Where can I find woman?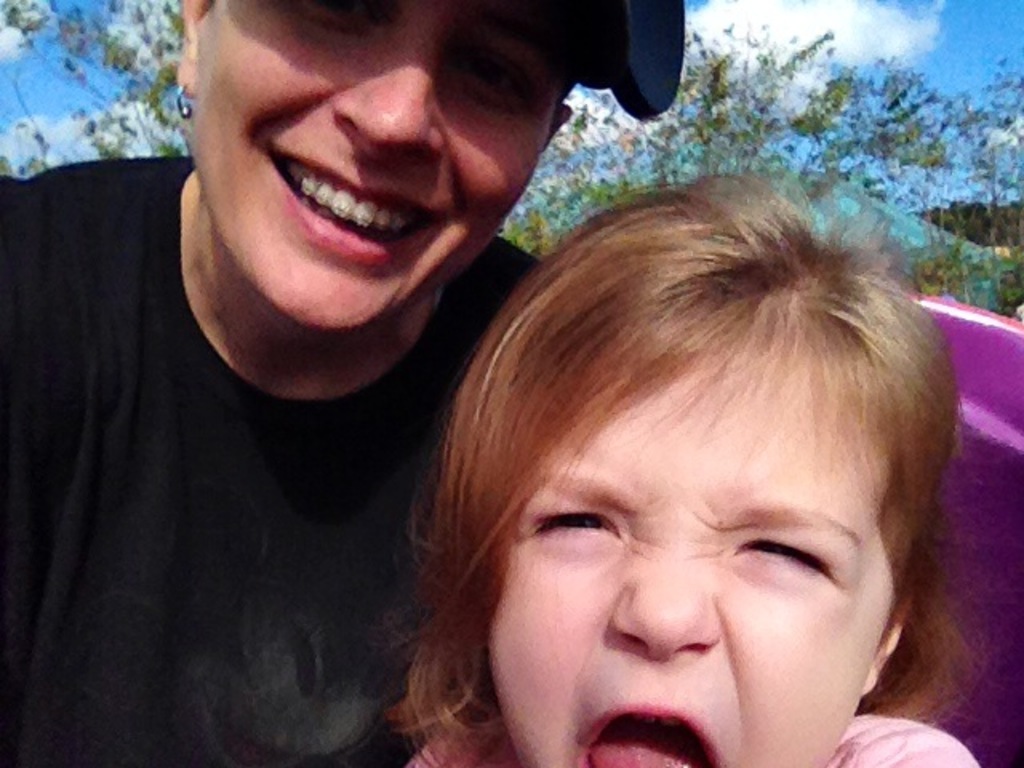
You can find it at bbox=[0, 0, 693, 766].
